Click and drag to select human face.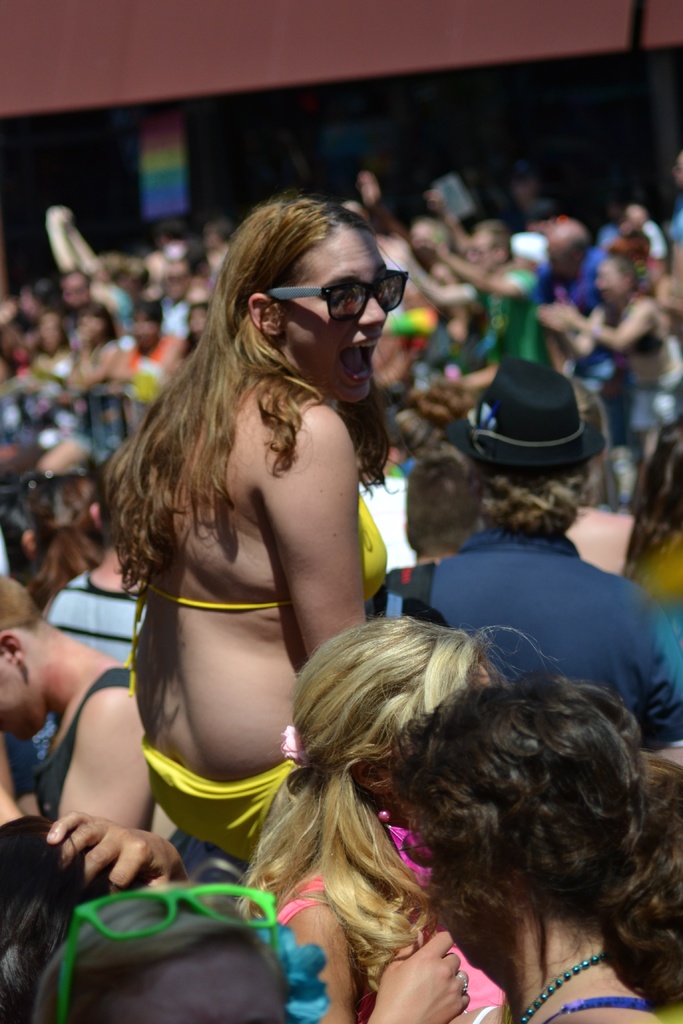
Selection: bbox(0, 659, 45, 735).
